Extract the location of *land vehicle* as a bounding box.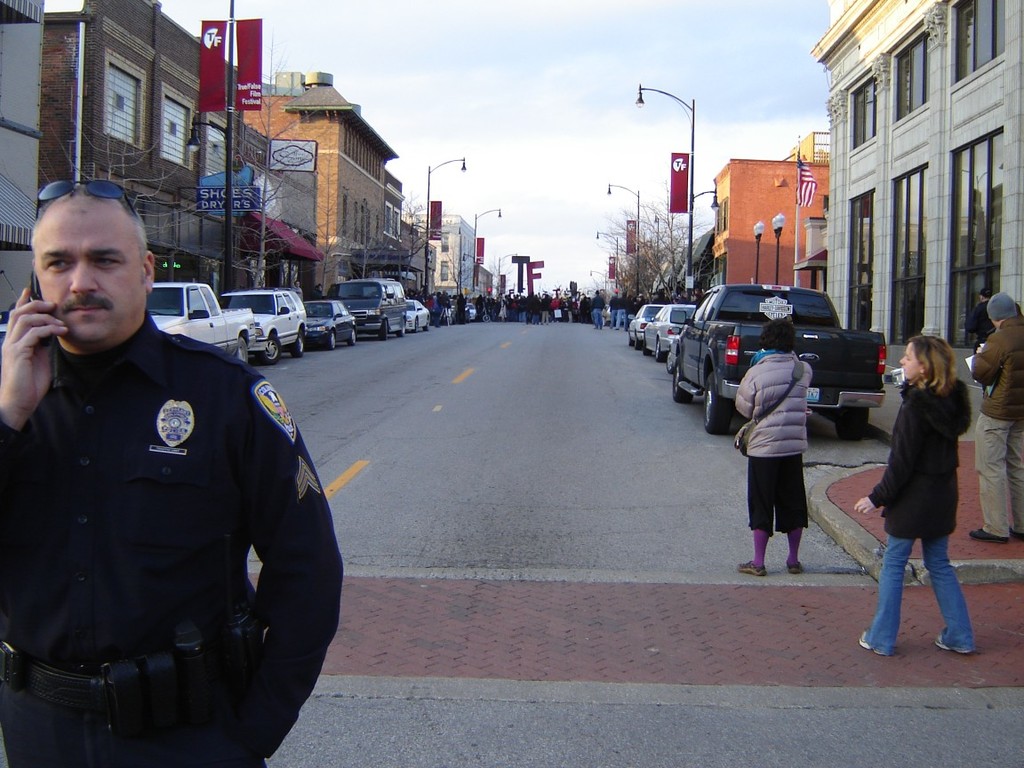
left=221, top=288, right=308, bottom=372.
